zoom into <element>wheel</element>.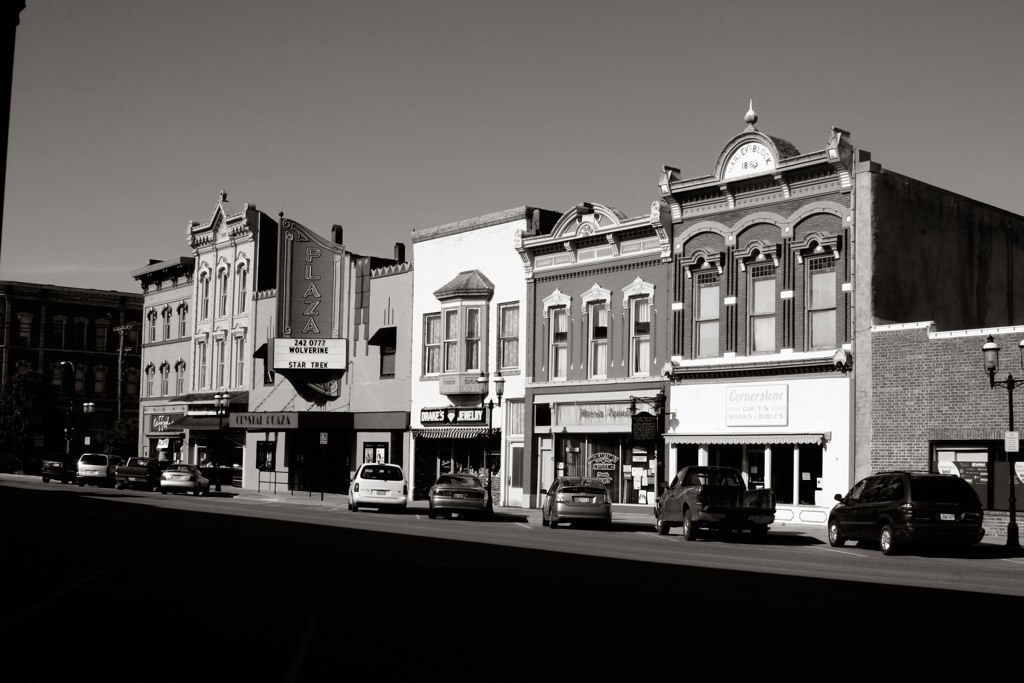
Zoom target: BBox(673, 510, 701, 535).
